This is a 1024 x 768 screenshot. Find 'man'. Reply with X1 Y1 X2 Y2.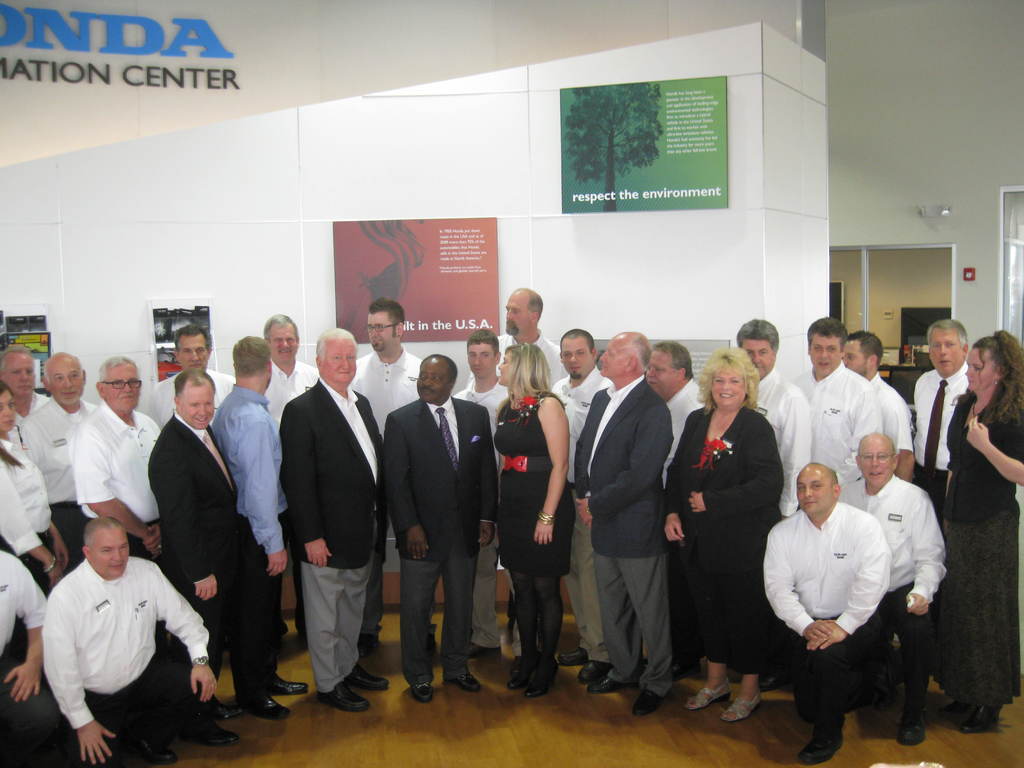
142 323 235 424.
